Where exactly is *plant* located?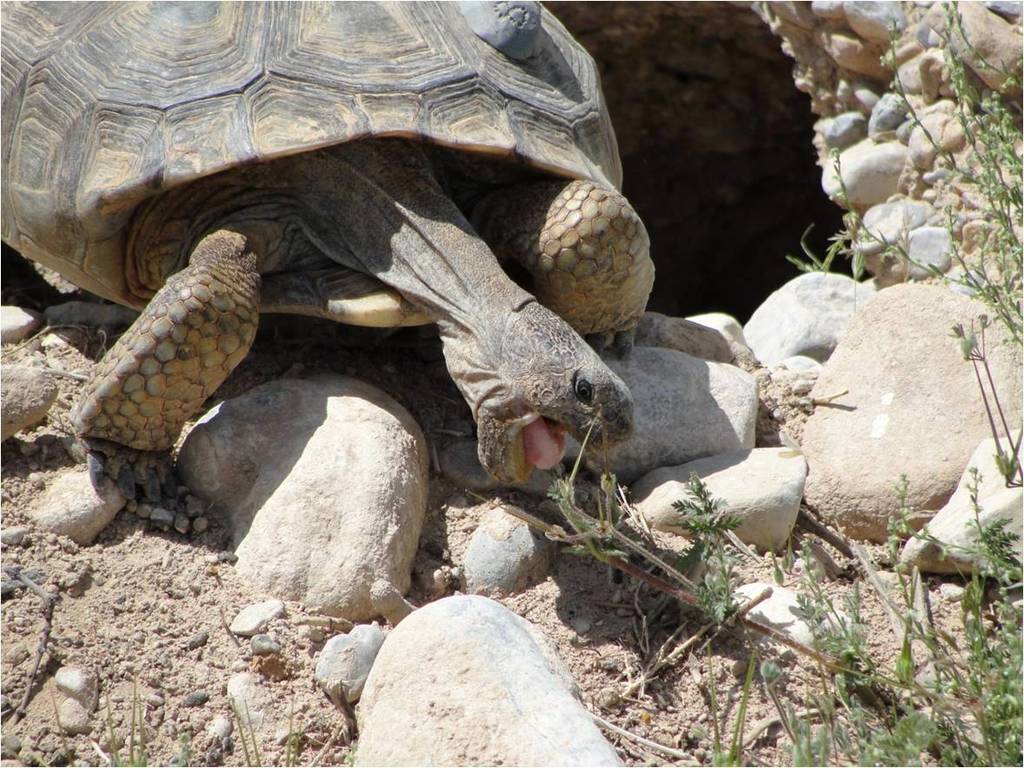
Its bounding box is BBox(459, 445, 1023, 767).
